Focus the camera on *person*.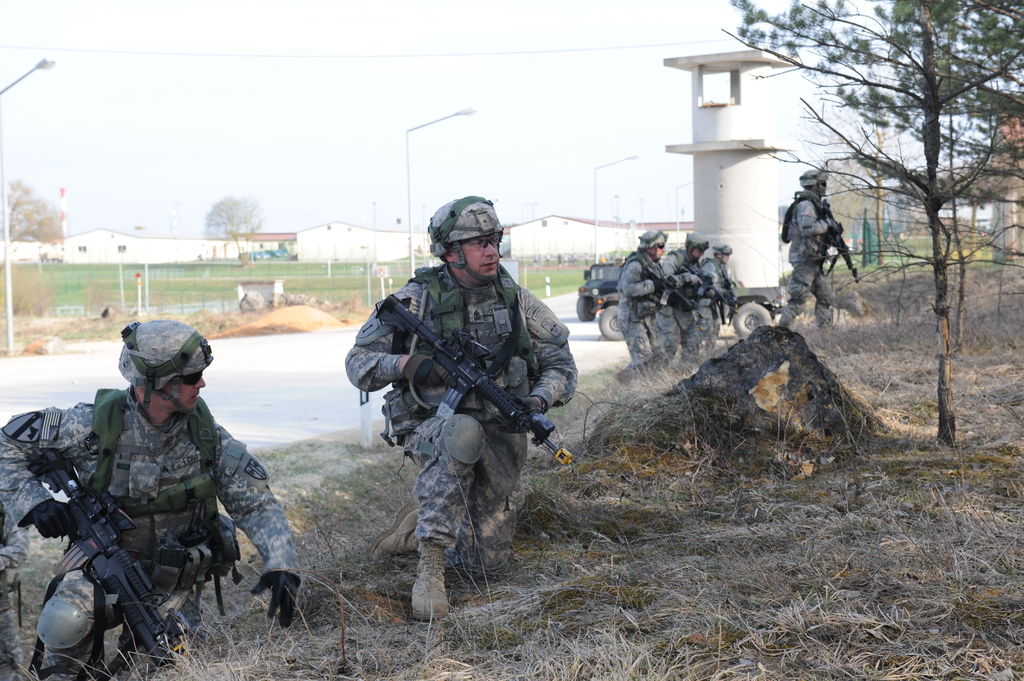
Focus region: {"x1": 695, "y1": 236, "x2": 732, "y2": 348}.
